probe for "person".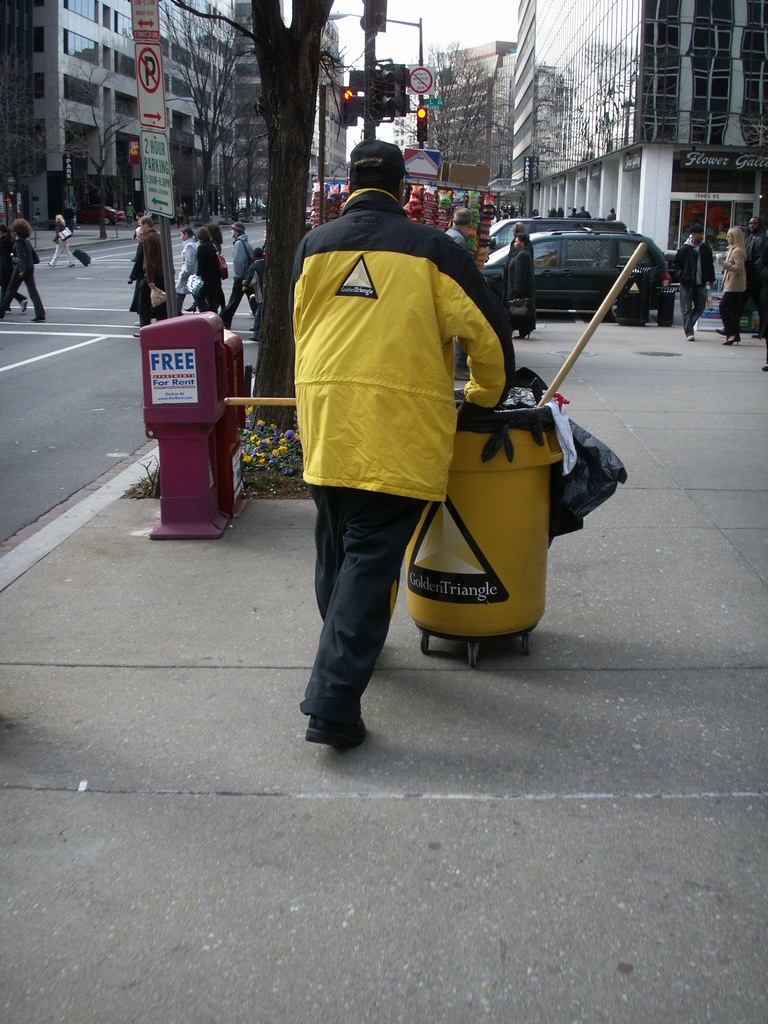
Probe result: region(0, 219, 47, 324).
